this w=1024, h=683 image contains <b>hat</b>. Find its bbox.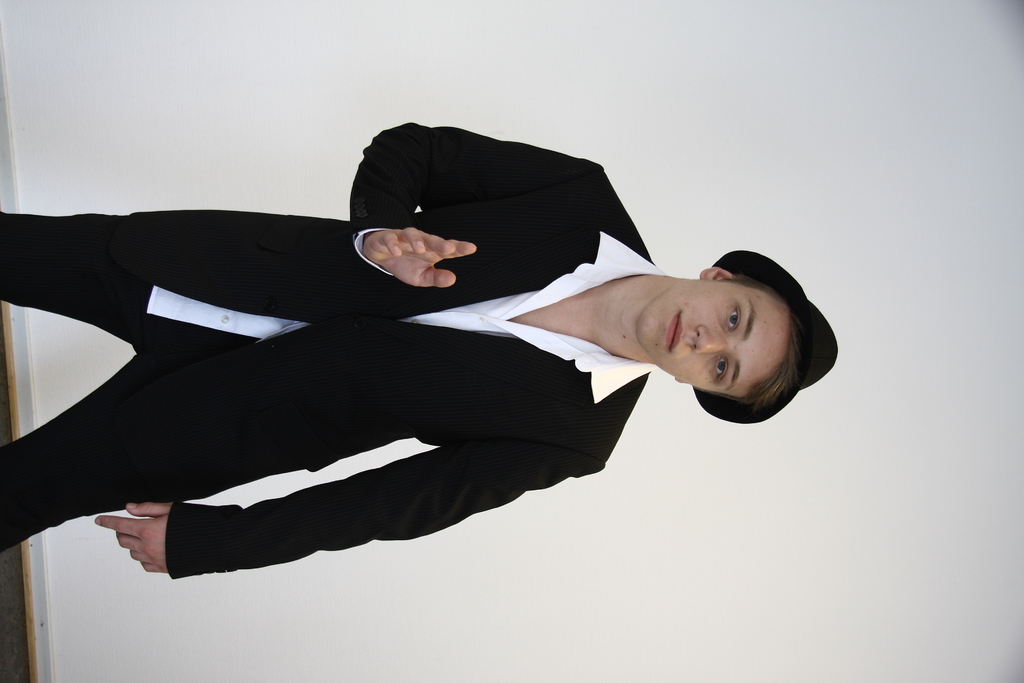
crop(689, 249, 836, 423).
